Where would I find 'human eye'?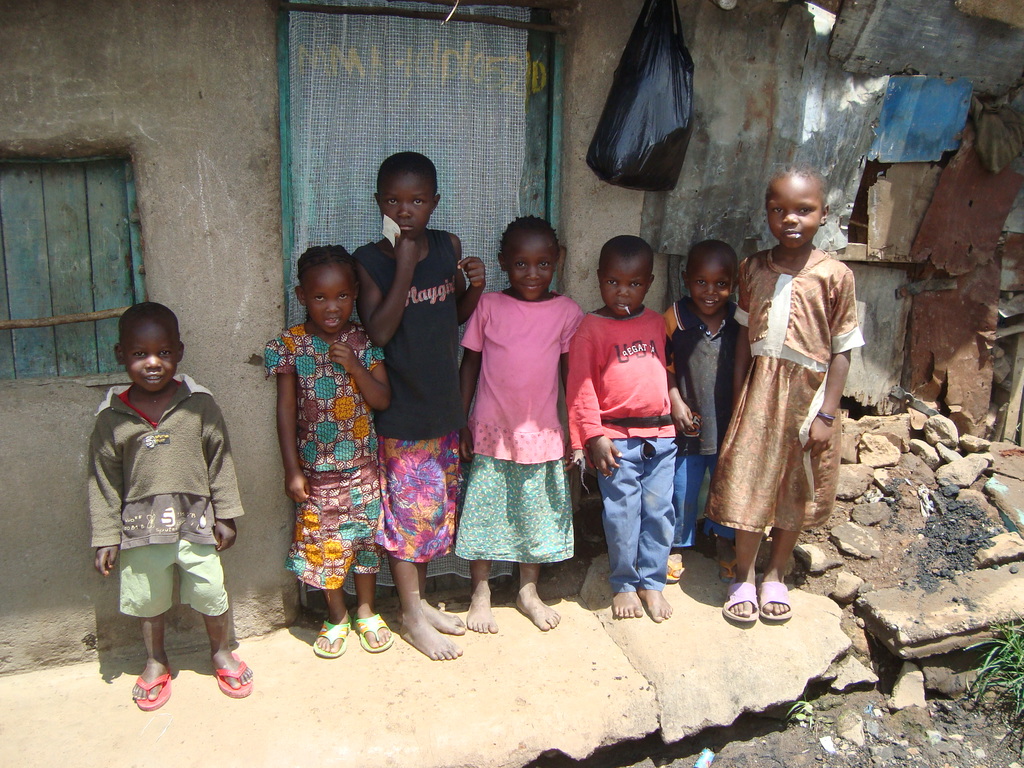
At bbox(158, 348, 170, 360).
